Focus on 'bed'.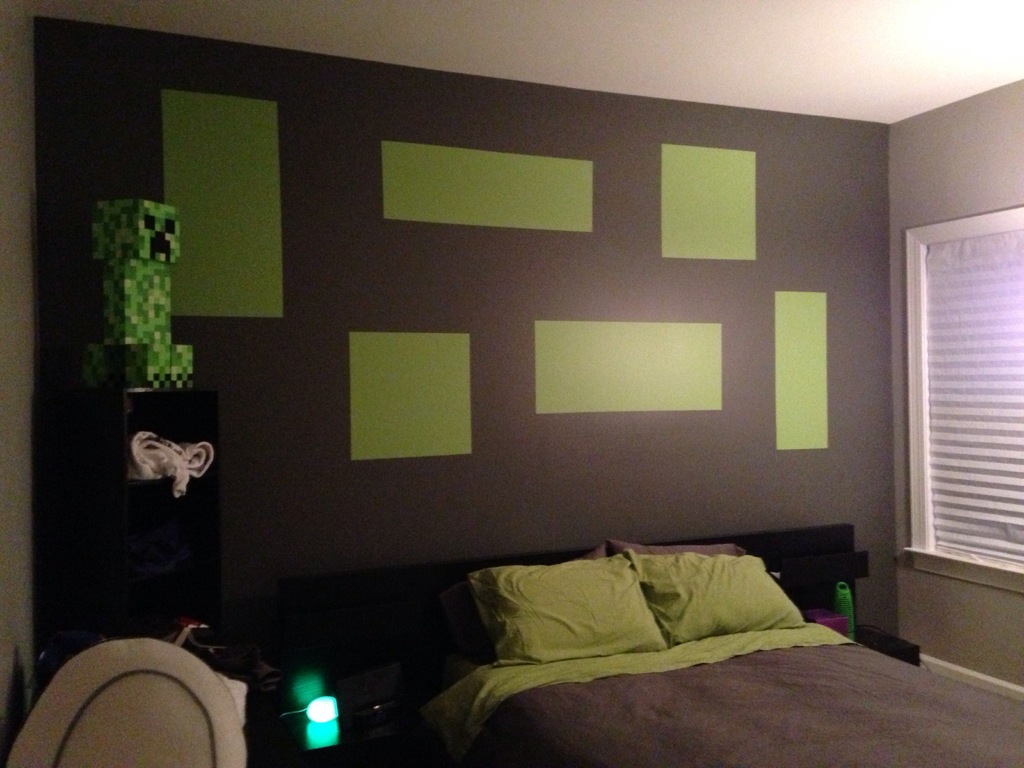
Focused at detection(402, 512, 975, 760).
